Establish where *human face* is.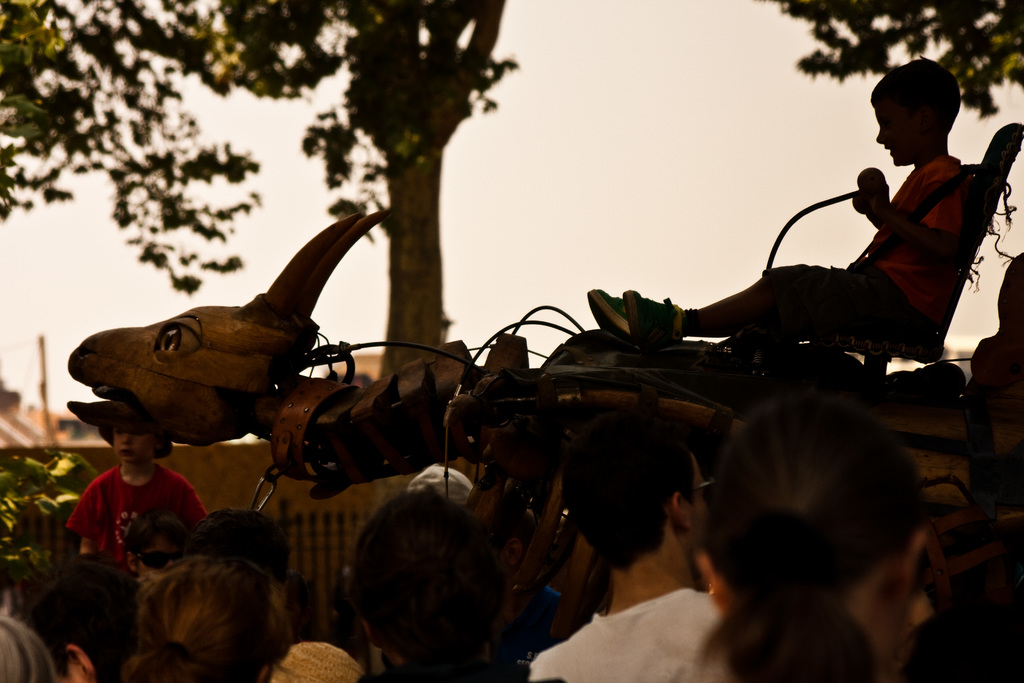
Established at <bbox>106, 418, 157, 472</bbox>.
